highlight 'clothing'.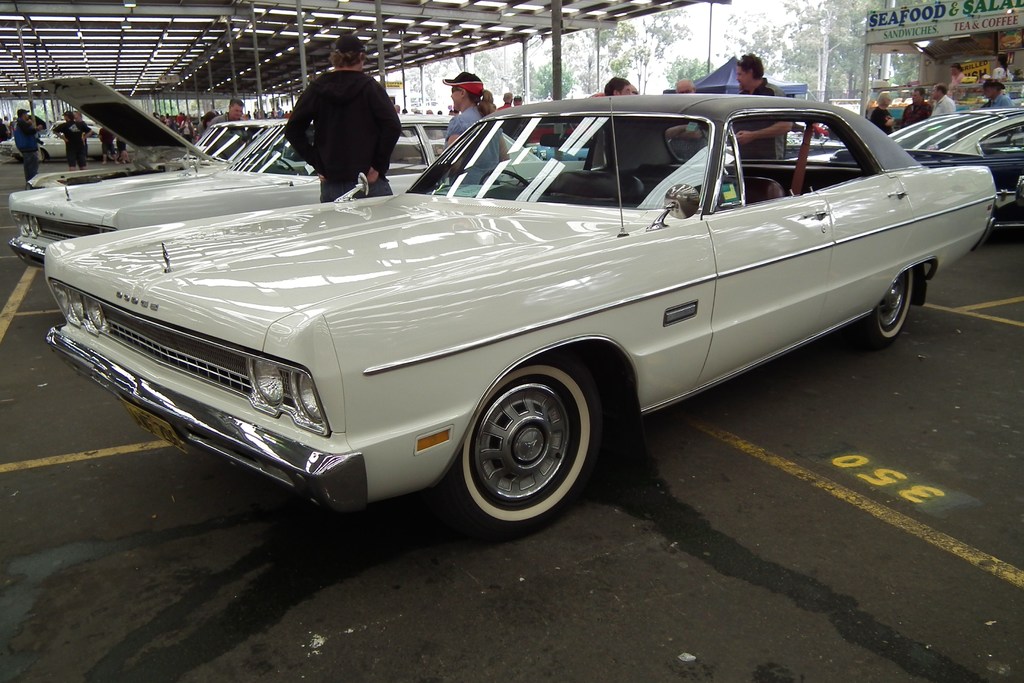
Highlighted region: (left=989, top=92, right=1017, bottom=113).
